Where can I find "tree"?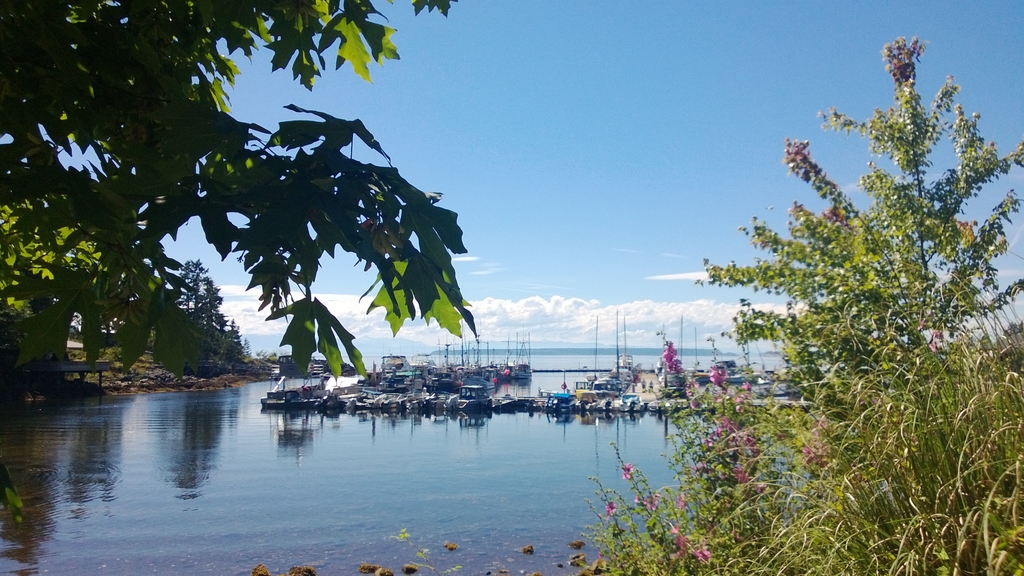
You can find it at l=25, t=19, r=525, b=404.
